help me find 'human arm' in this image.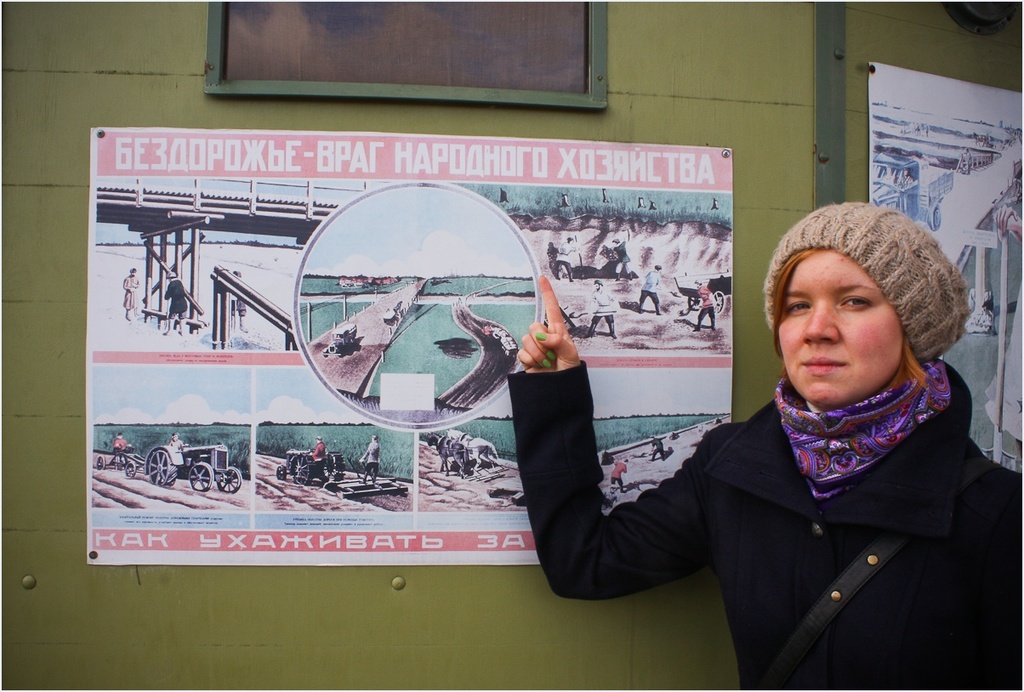
Found it: bbox=[160, 282, 171, 301].
